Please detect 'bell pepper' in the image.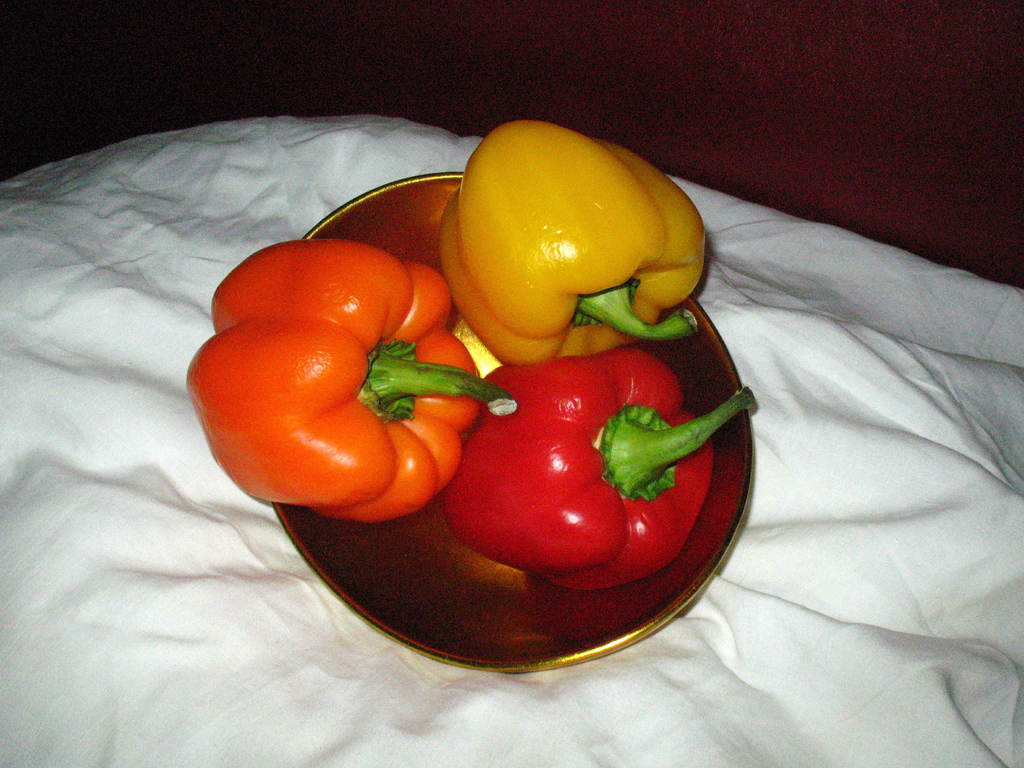
433/363/756/589.
